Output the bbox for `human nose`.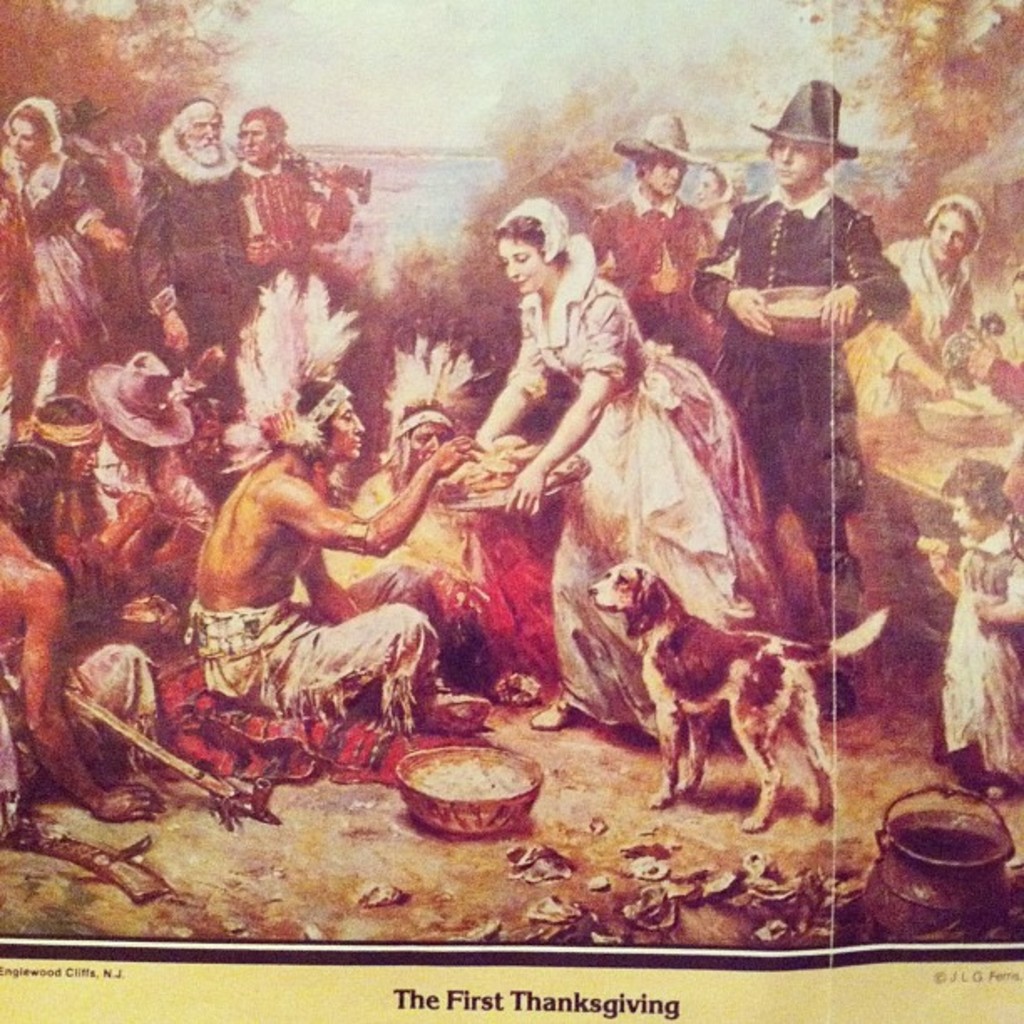
BBox(243, 127, 254, 142).
